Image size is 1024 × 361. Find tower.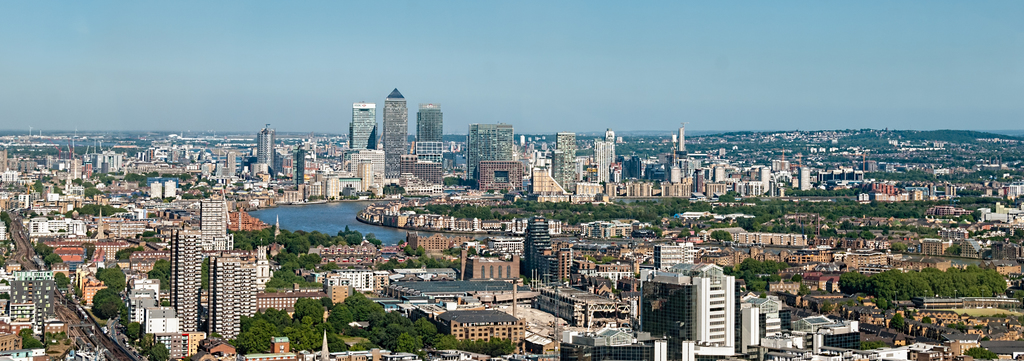
{"x1": 556, "y1": 131, "x2": 575, "y2": 183}.
